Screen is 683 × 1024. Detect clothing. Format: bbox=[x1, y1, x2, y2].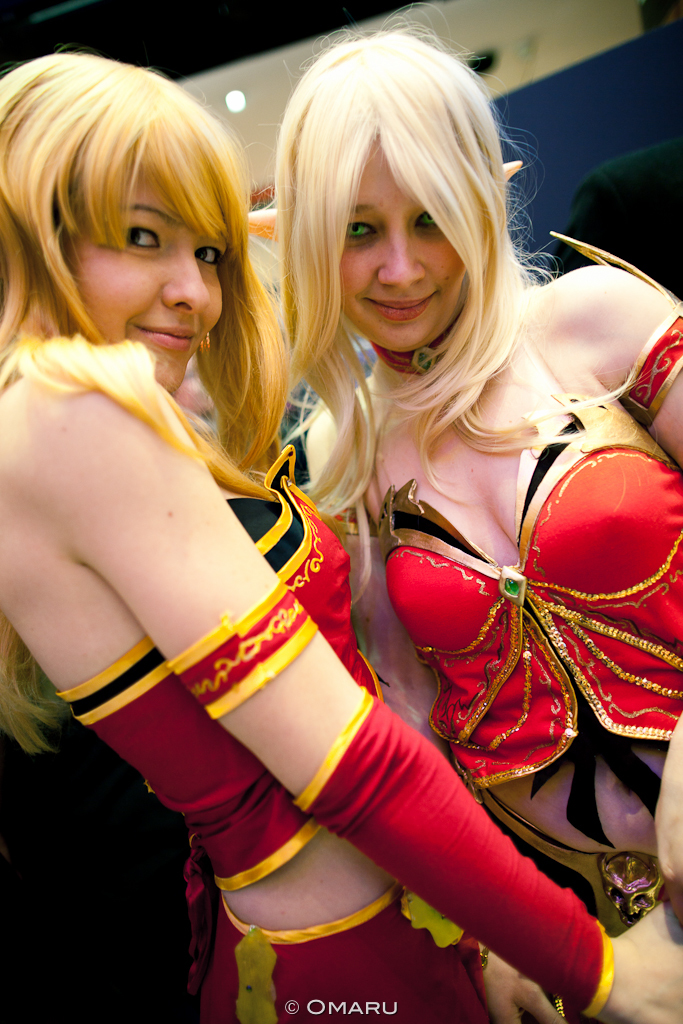
bbox=[54, 439, 391, 894].
